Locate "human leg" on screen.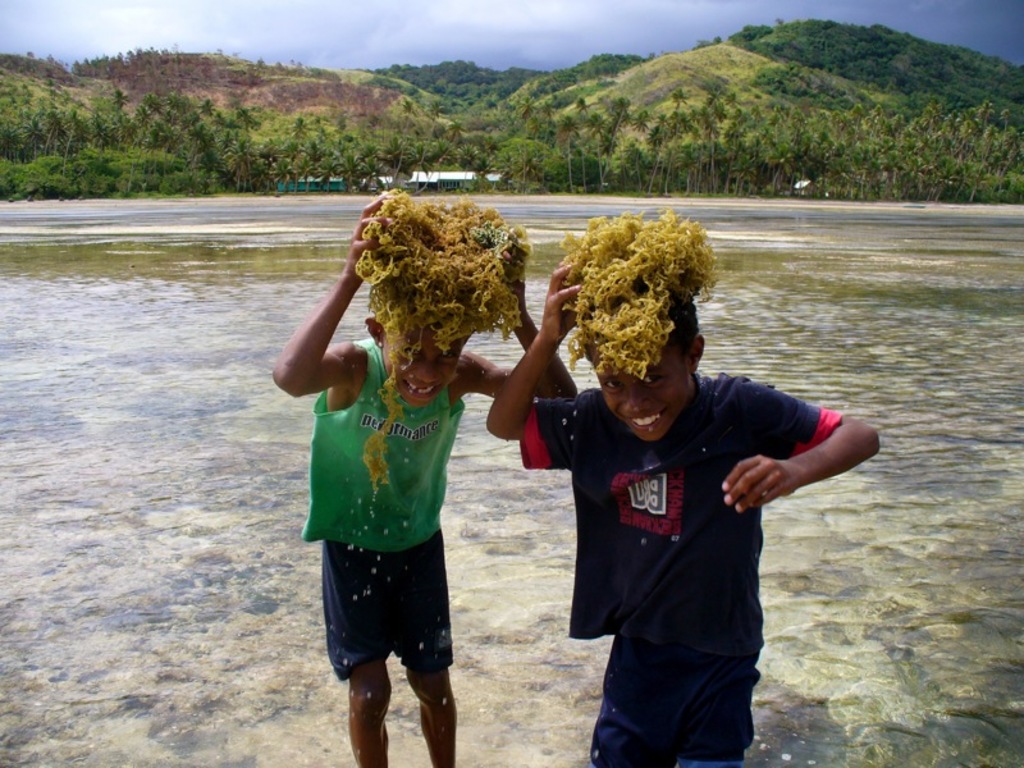
On screen at 347/655/393/767.
